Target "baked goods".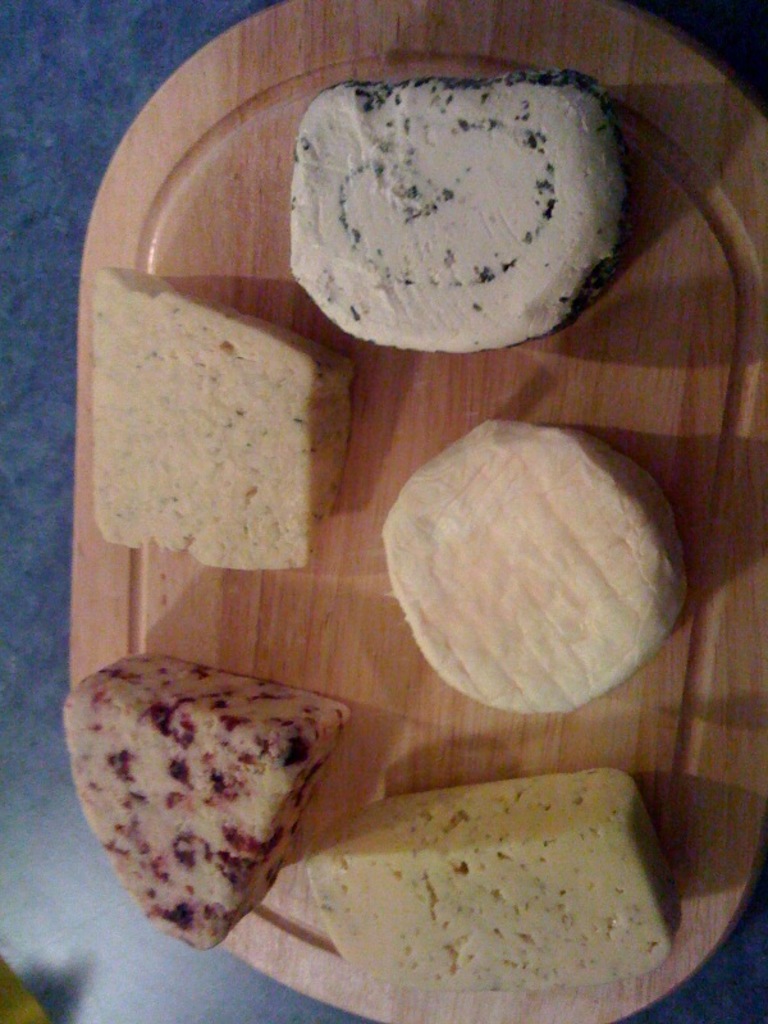
Target region: [left=308, top=769, right=681, bottom=984].
